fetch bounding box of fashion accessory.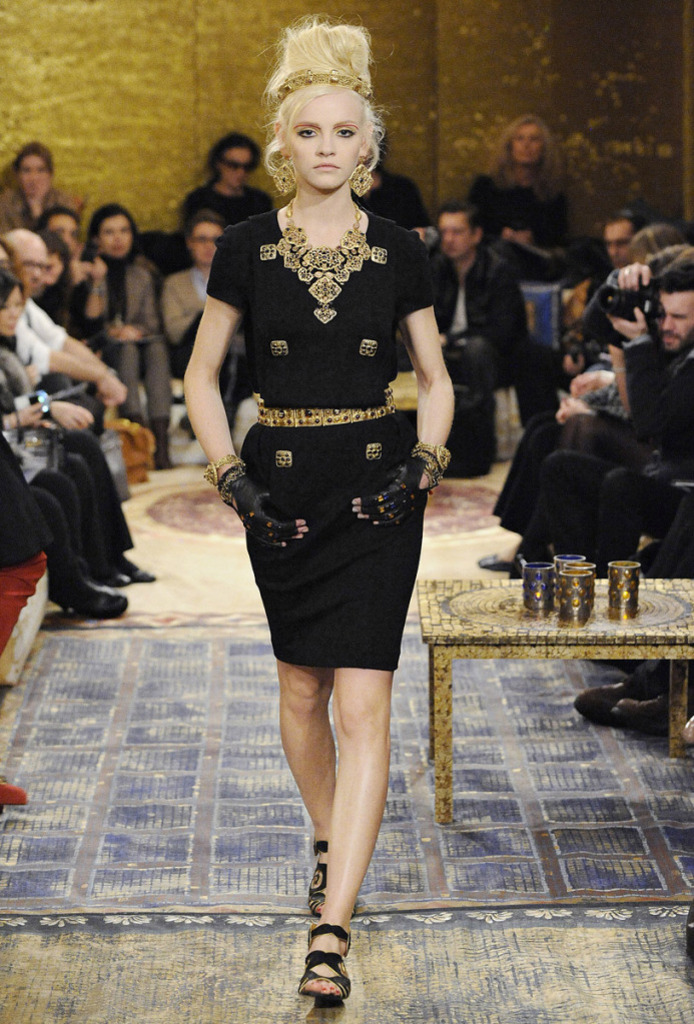
Bbox: bbox=[307, 835, 356, 916].
